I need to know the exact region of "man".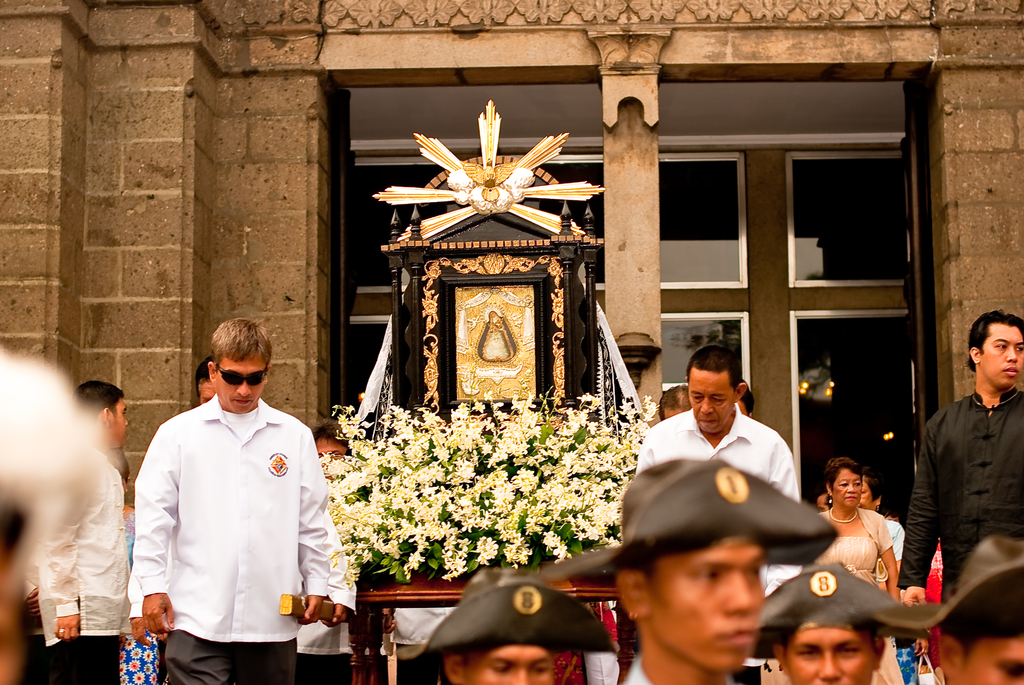
Region: [36,380,128,684].
